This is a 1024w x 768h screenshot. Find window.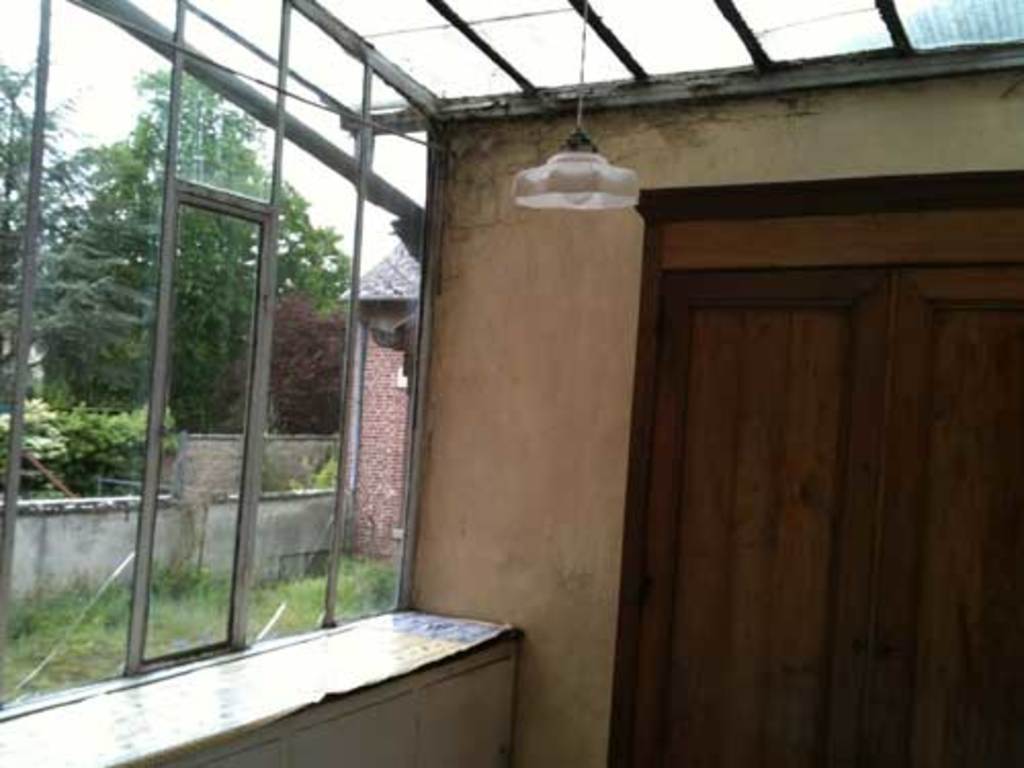
Bounding box: <bbox>0, 0, 451, 713</bbox>.
